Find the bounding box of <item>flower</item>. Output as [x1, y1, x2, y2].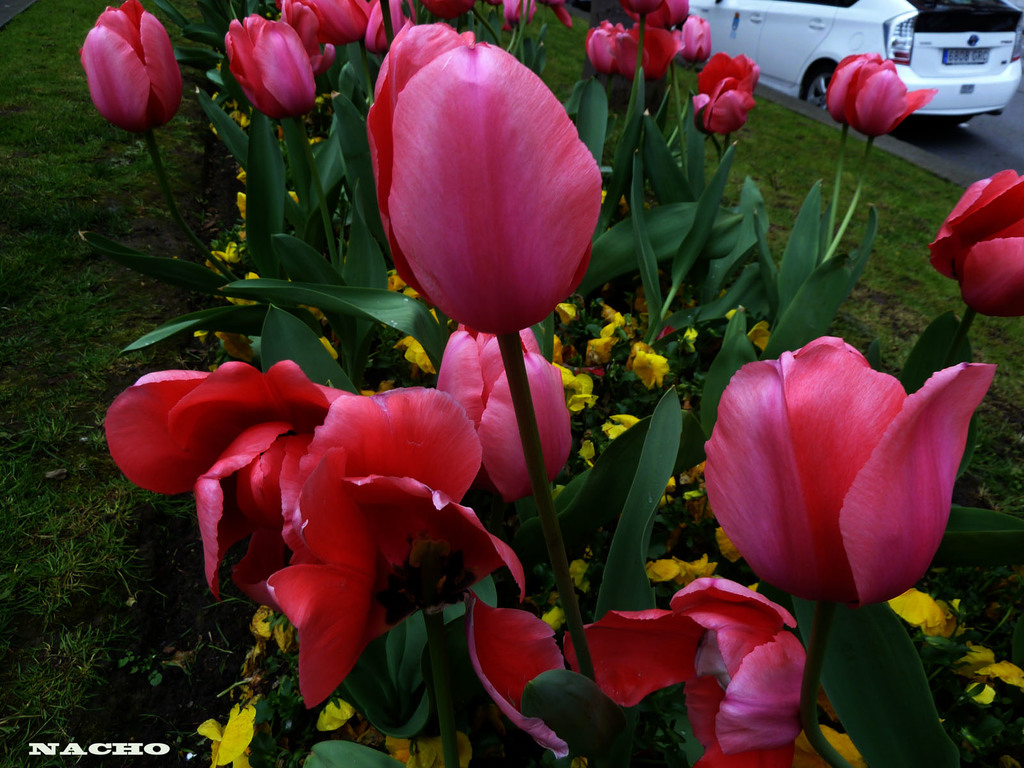
[623, 0, 664, 17].
